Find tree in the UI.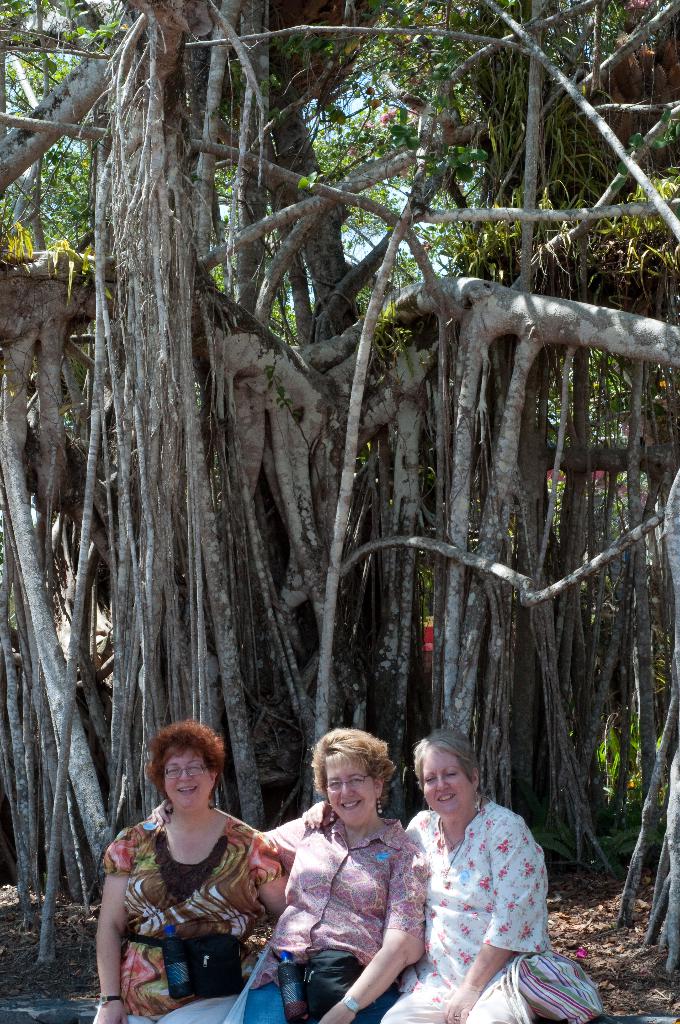
UI element at [0,0,679,961].
